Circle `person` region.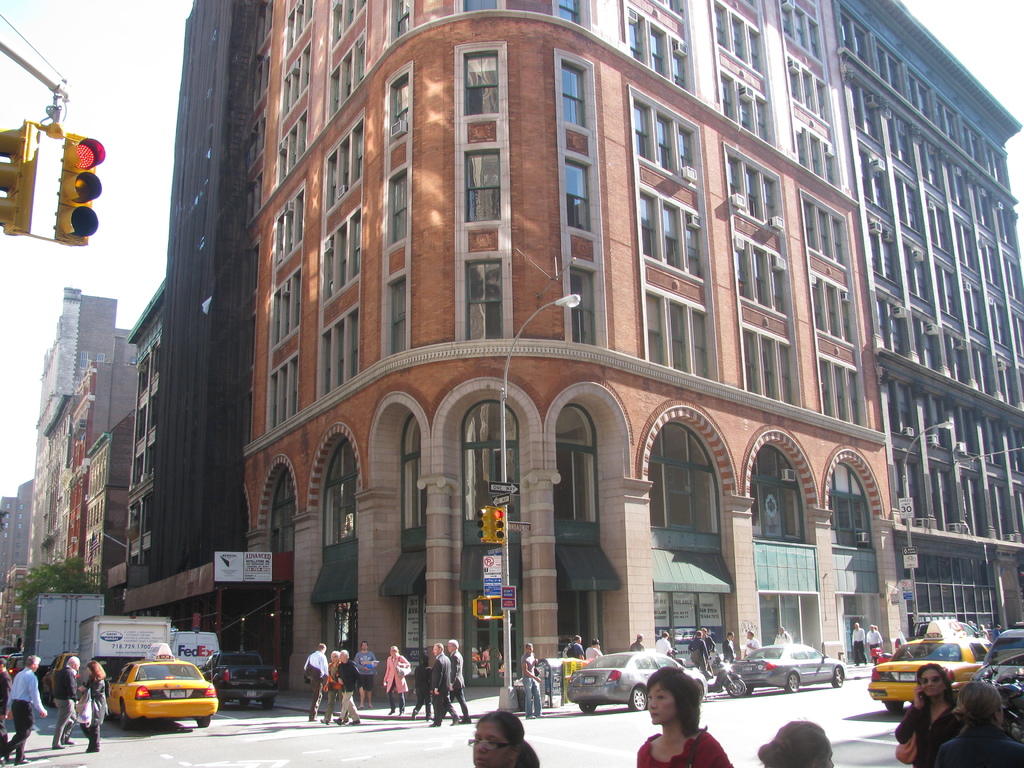
Region: bbox=[449, 639, 468, 725].
